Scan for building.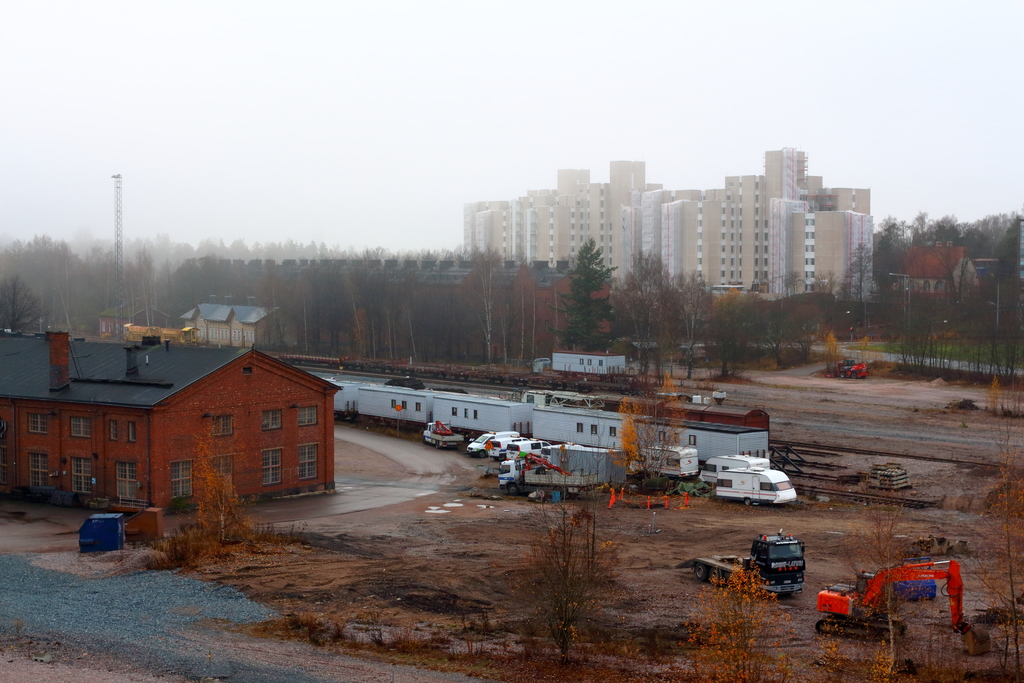
Scan result: x1=547, y1=163, x2=600, y2=263.
